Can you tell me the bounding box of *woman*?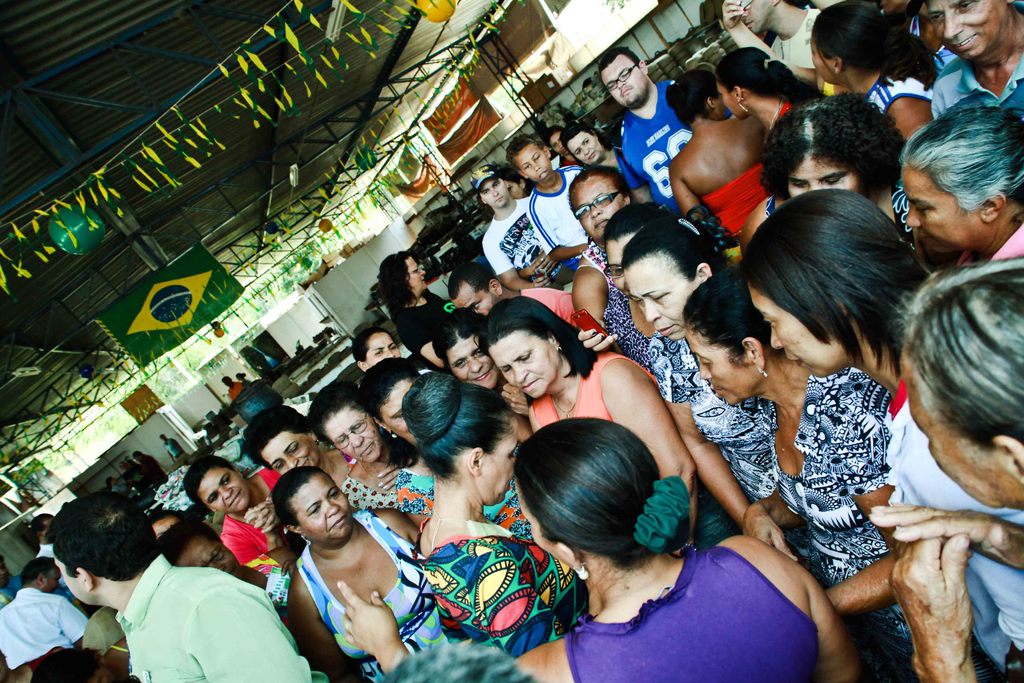
rect(728, 188, 991, 682).
